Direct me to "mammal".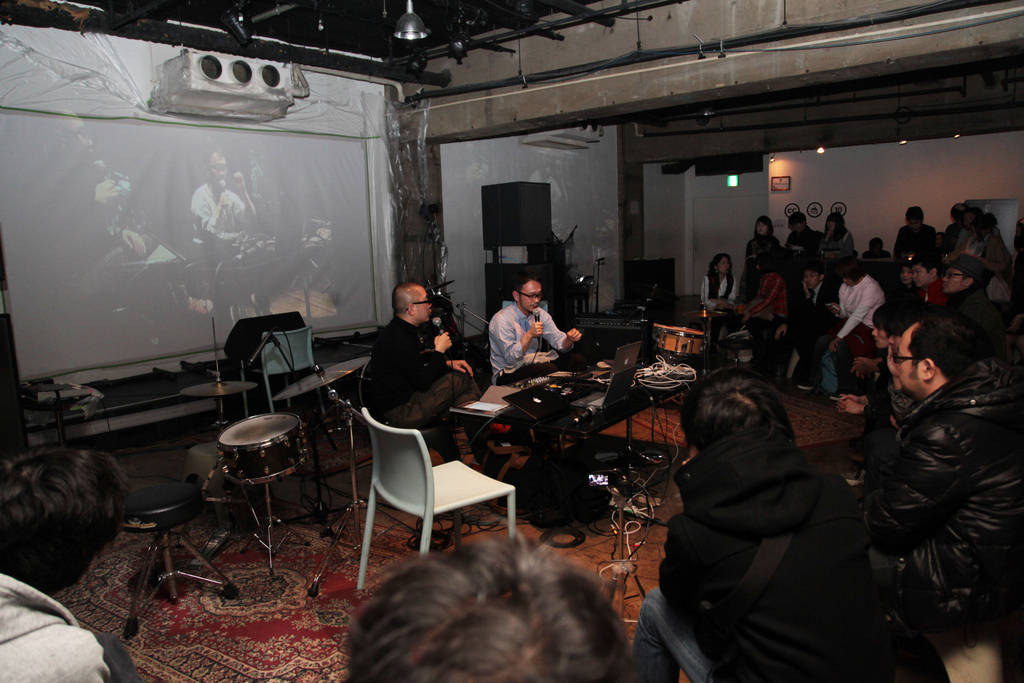
Direction: bbox(484, 278, 581, 386).
